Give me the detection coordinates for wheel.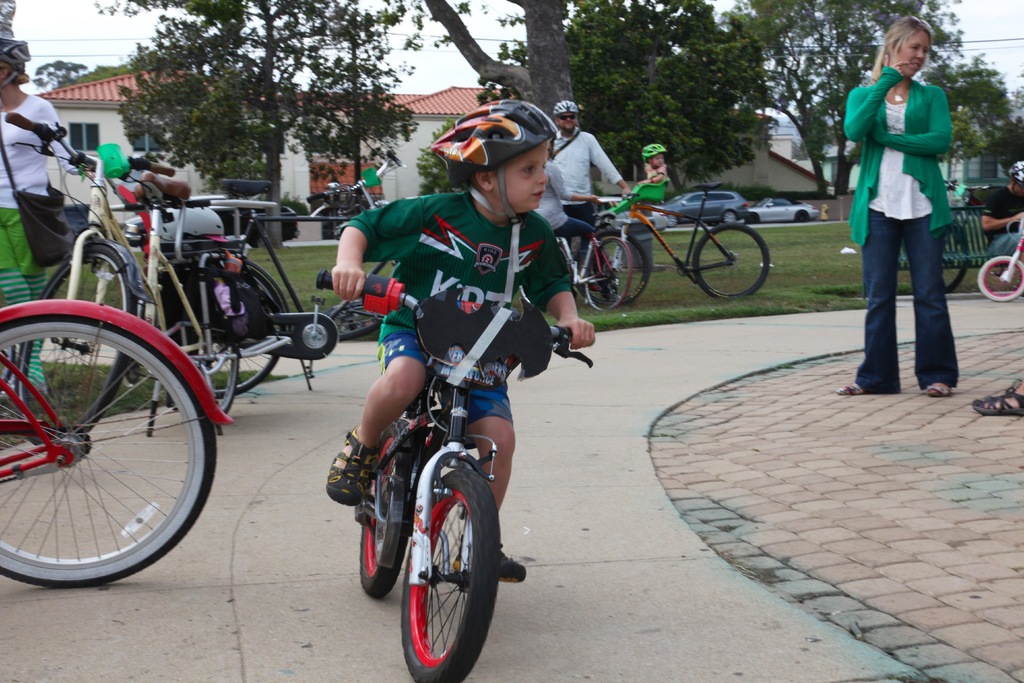
<region>797, 209, 808, 224</region>.
